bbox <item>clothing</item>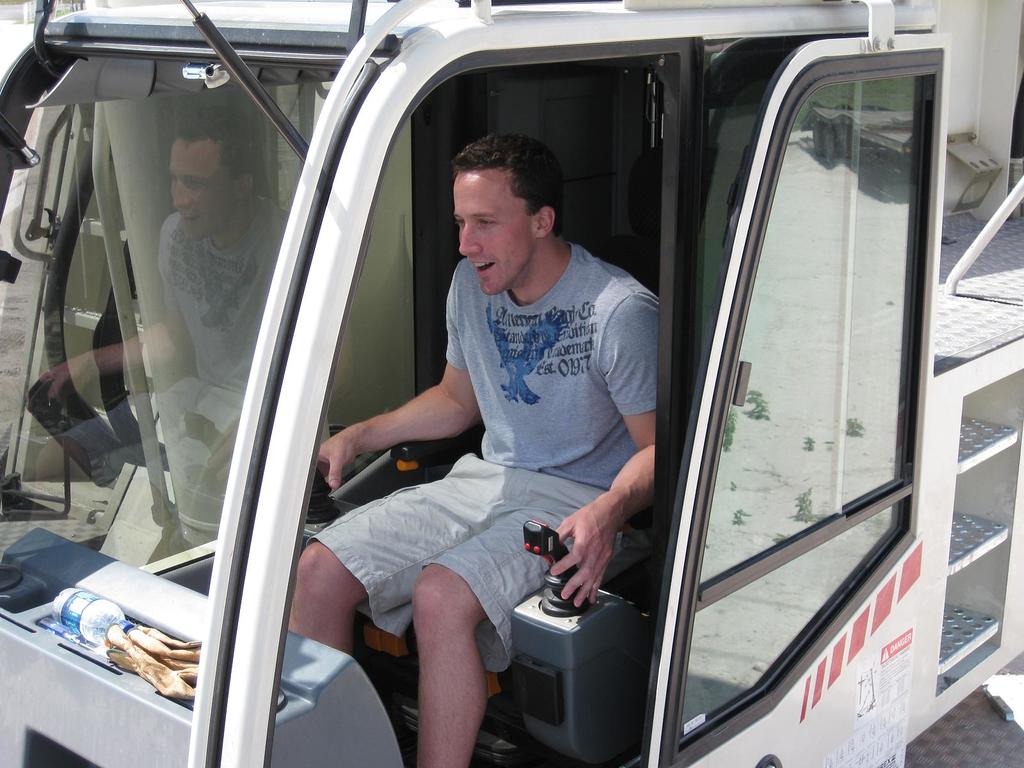
x1=355, y1=181, x2=669, y2=663
